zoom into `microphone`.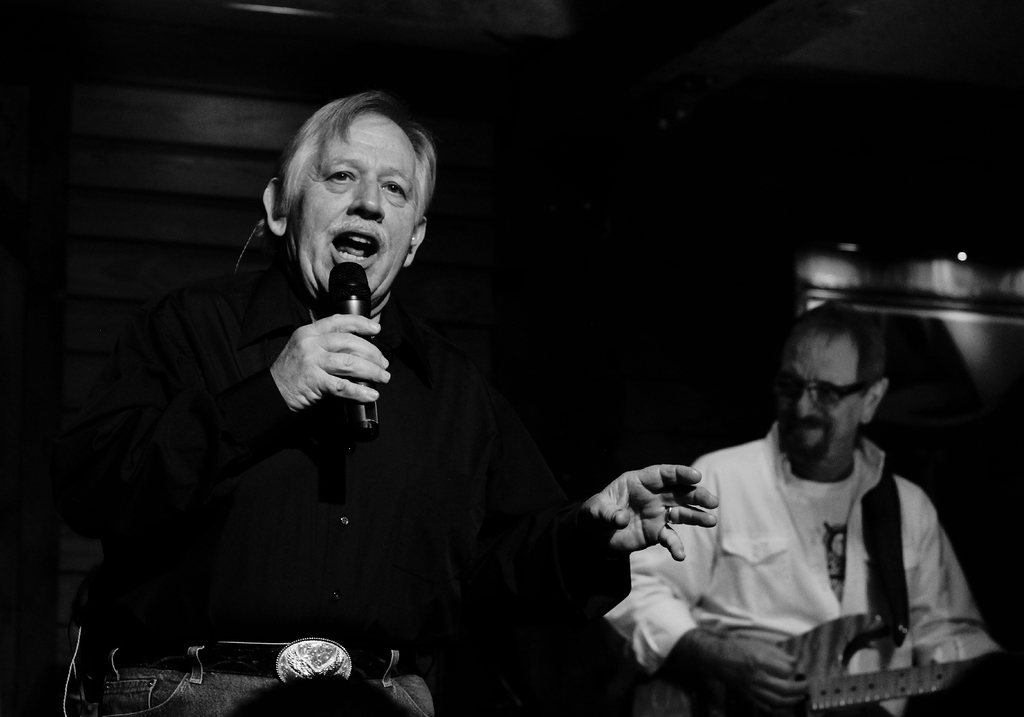
Zoom target: <region>326, 256, 380, 441</region>.
